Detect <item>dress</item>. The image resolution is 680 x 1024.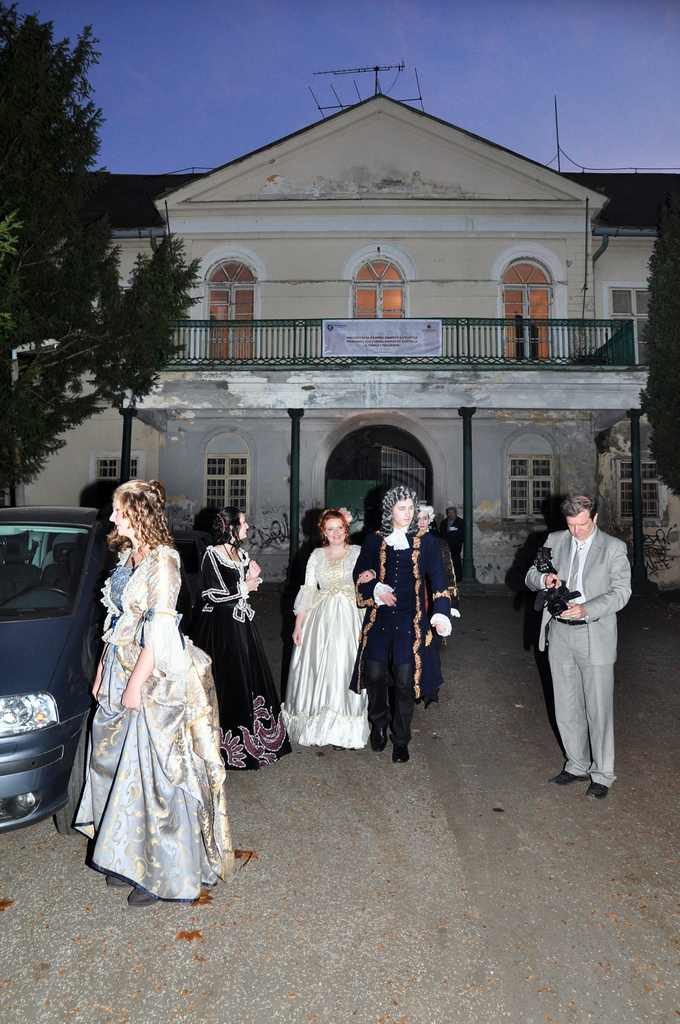
select_region(68, 554, 234, 900).
